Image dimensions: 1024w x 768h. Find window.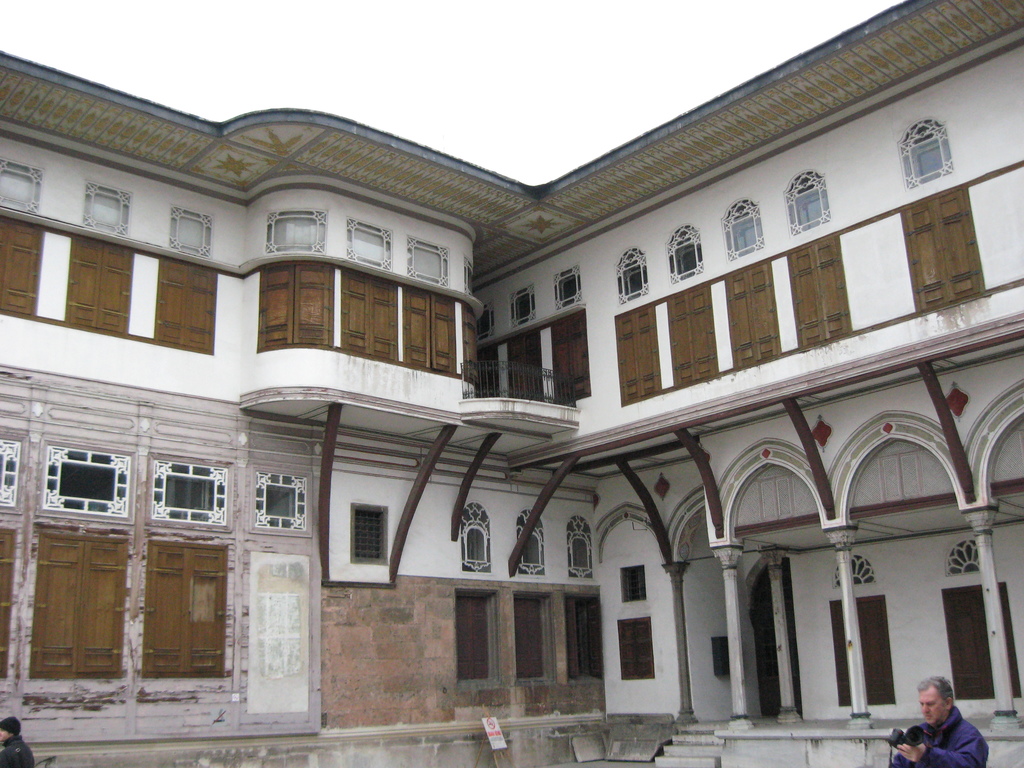
(253, 476, 310, 534).
